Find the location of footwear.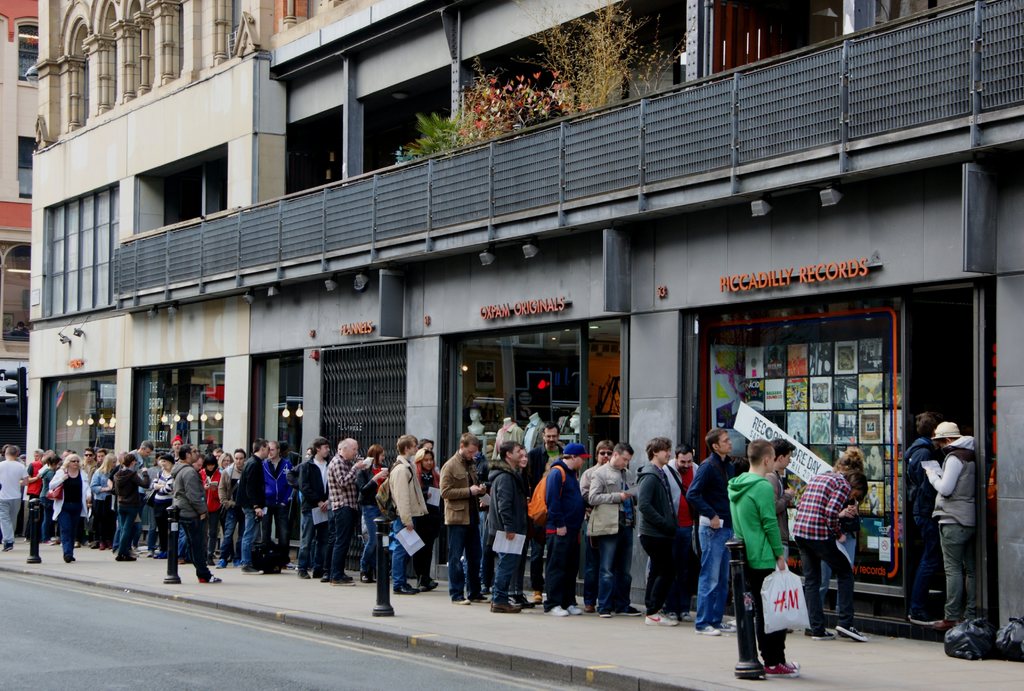
Location: (90,538,101,549).
